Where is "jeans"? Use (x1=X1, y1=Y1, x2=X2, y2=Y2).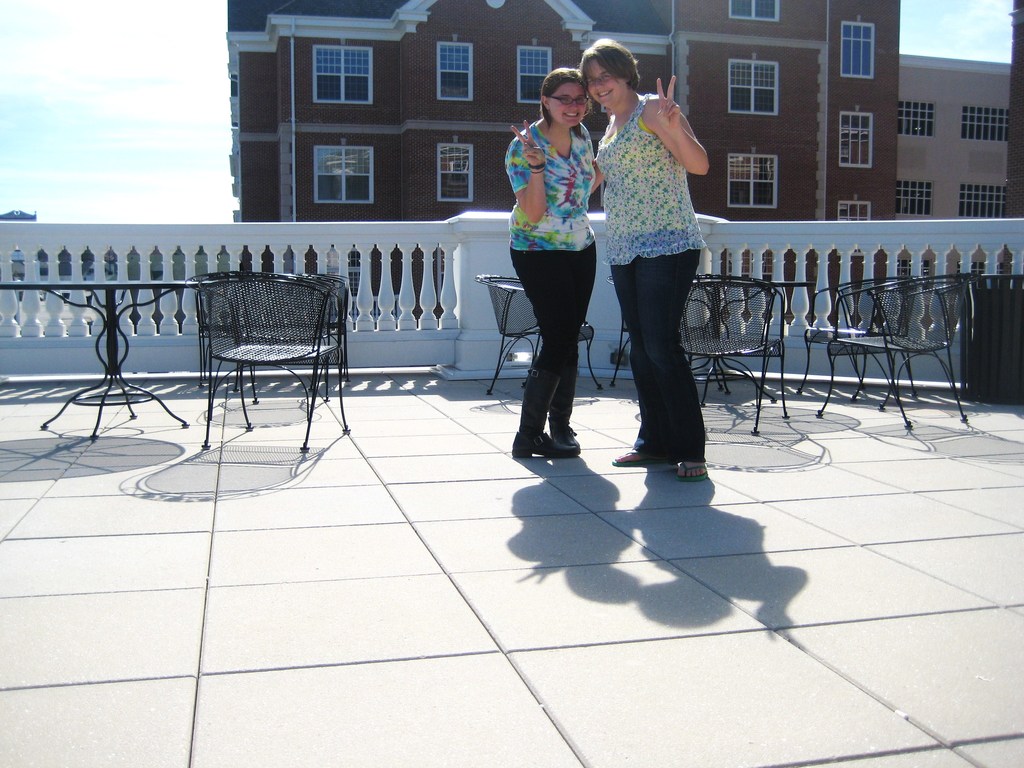
(x1=611, y1=248, x2=704, y2=467).
